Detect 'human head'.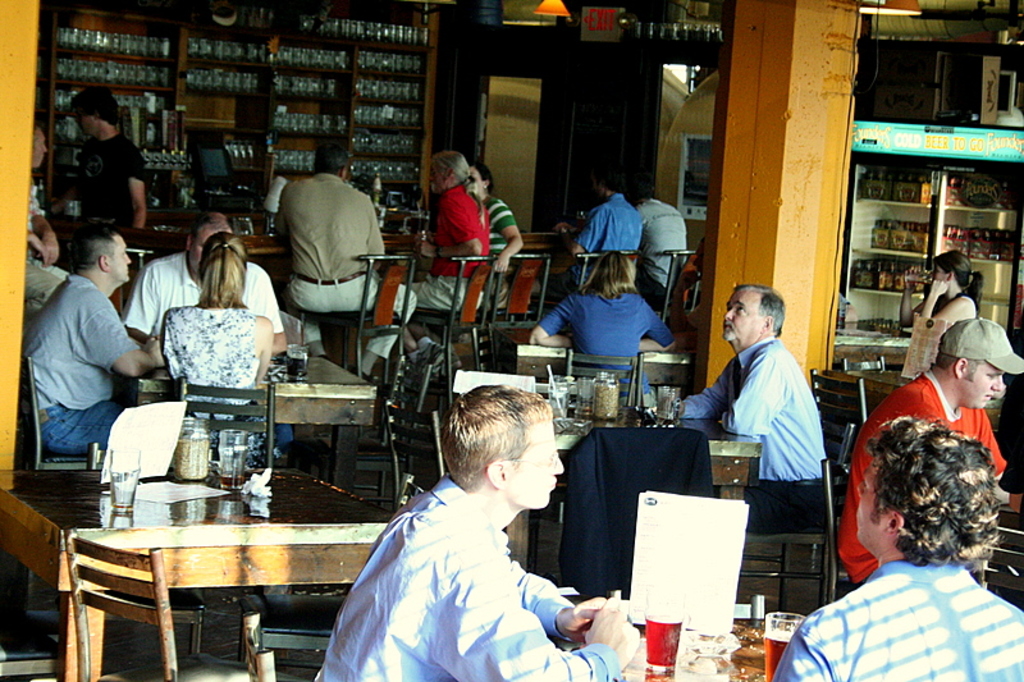
Detected at [left=623, top=175, right=653, bottom=205].
